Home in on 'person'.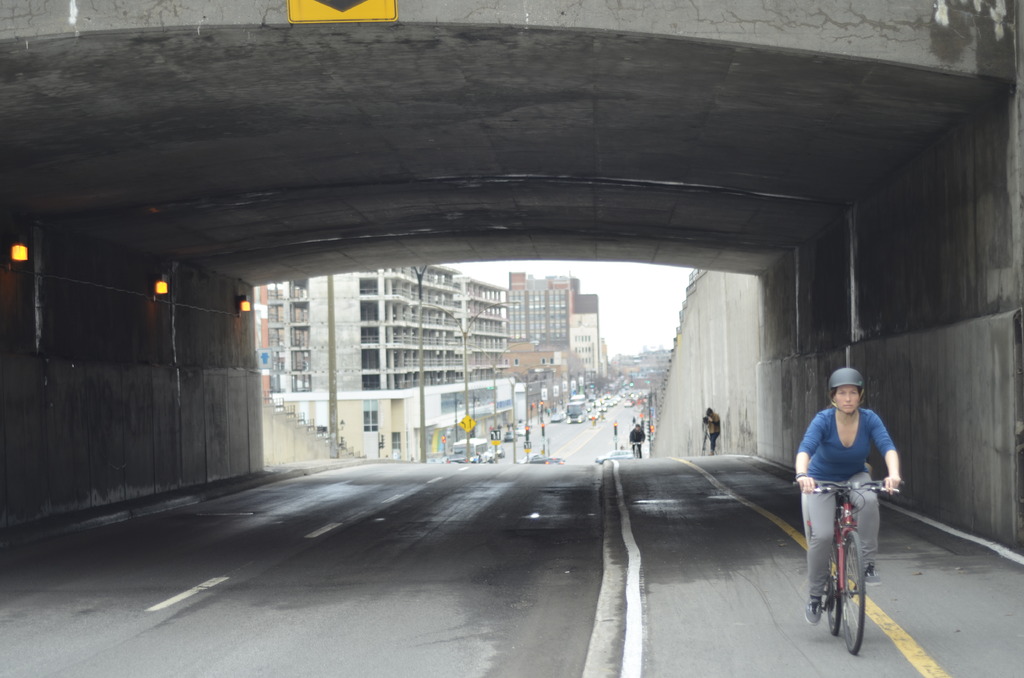
Homed in at bbox=(804, 376, 886, 638).
